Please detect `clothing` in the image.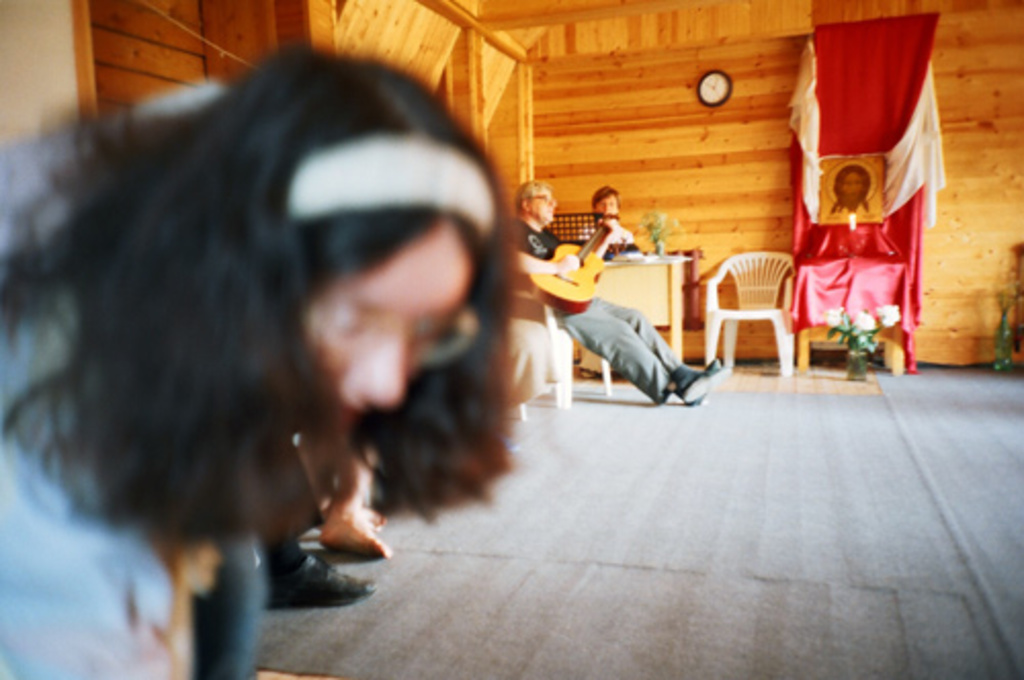
region(504, 213, 686, 403).
